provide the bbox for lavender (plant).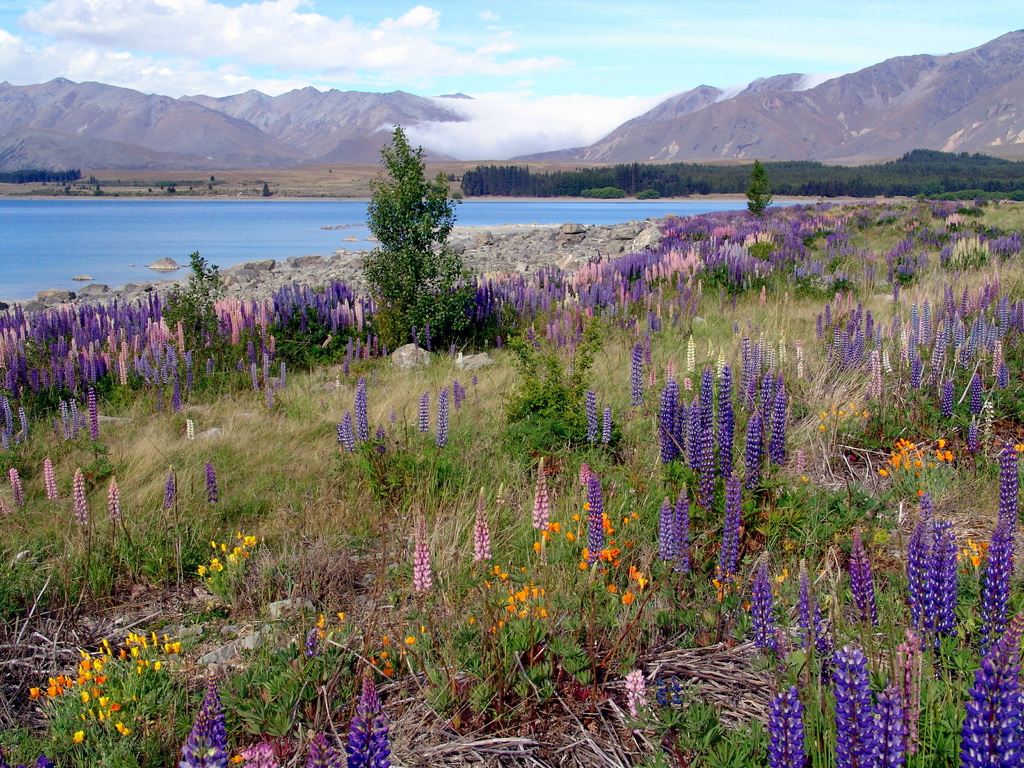
186:668:239:764.
